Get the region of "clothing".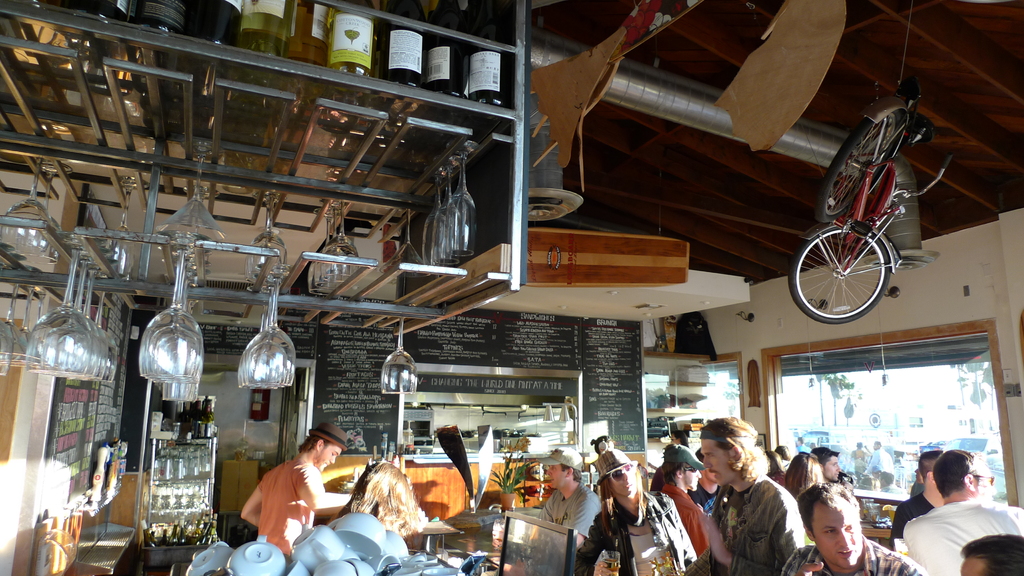
[left=780, top=531, right=929, bottom=575].
